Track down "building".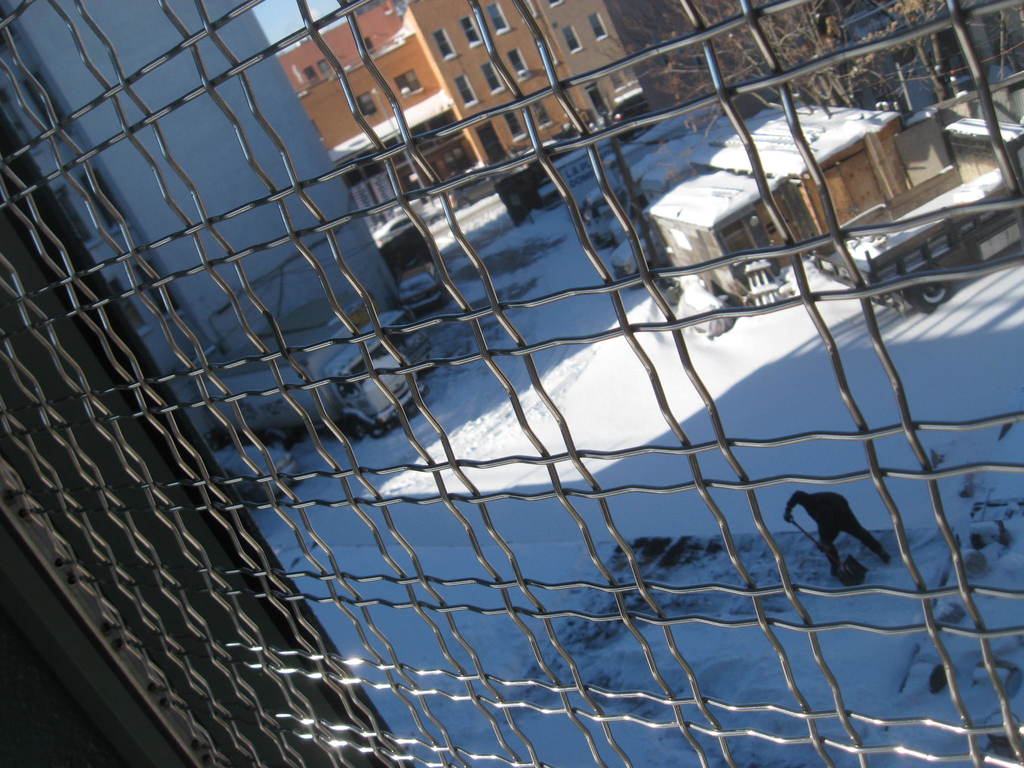
Tracked to crop(275, 0, 641, 172).
